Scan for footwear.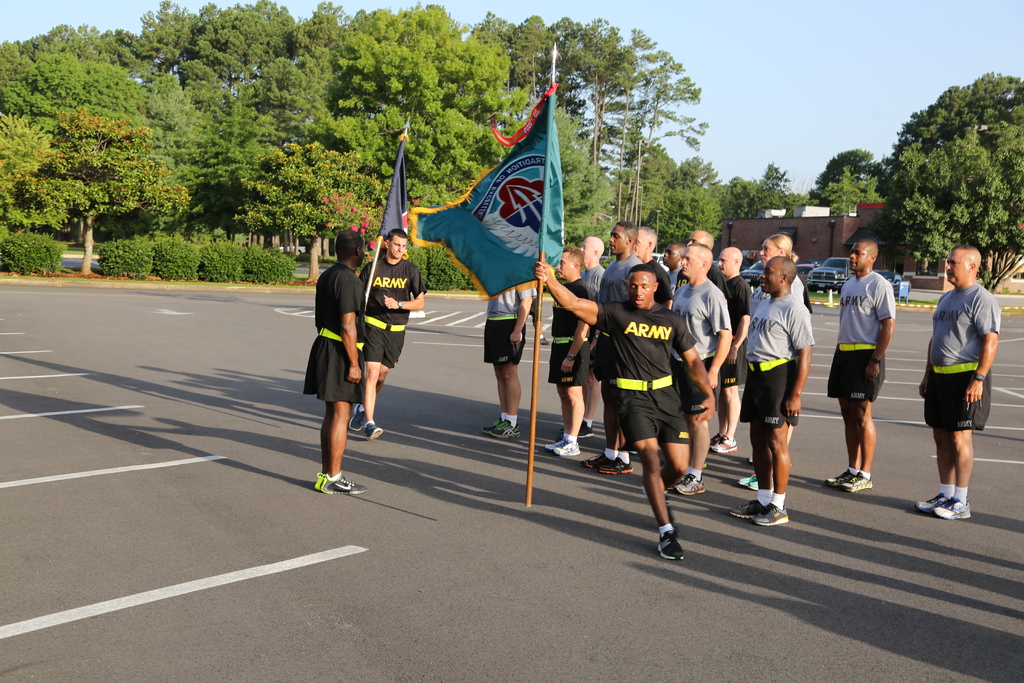
Scan result: 712,436,738,452.
